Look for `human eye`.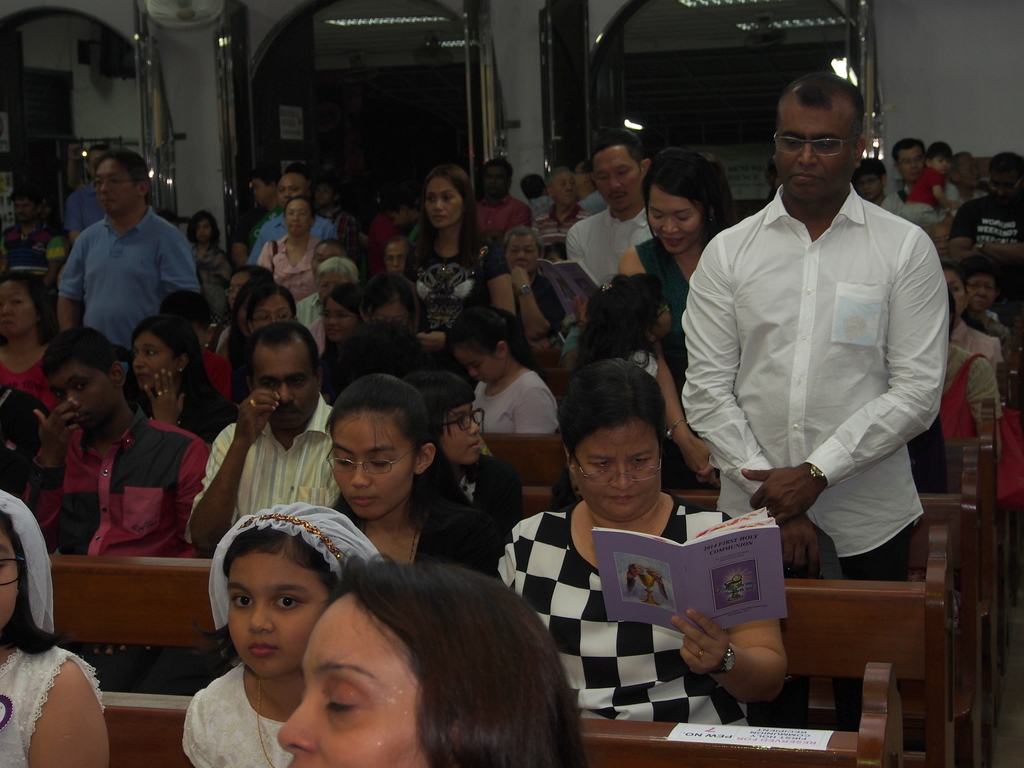
Found: (628,455,652,465).
